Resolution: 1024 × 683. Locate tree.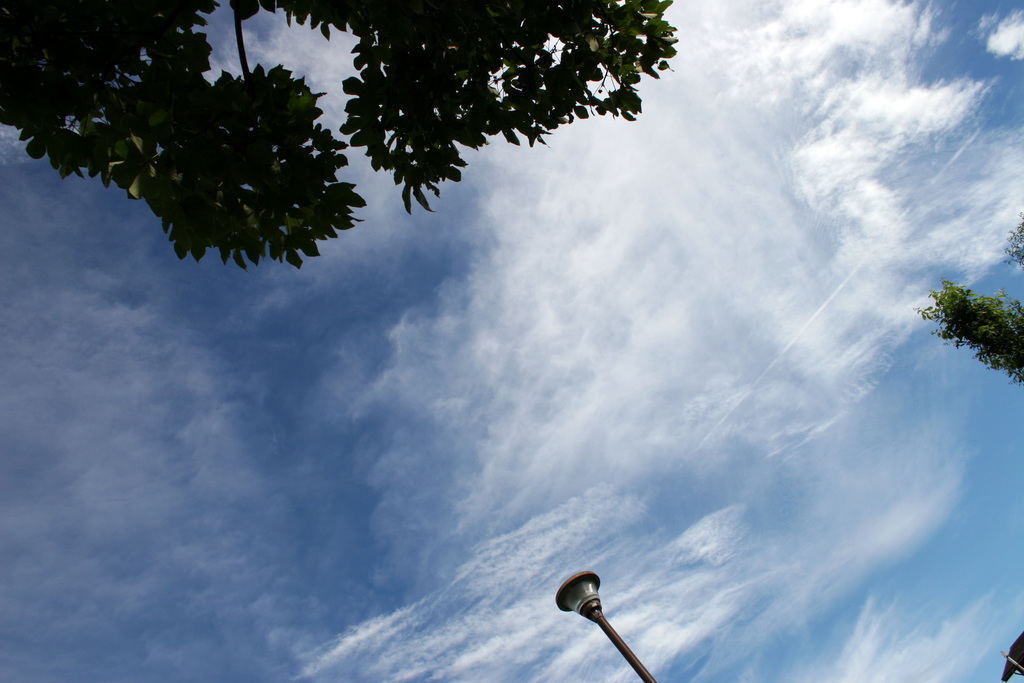
{"x1": 932, "y1": 261, "x2": 1011, "y2": 381}.
